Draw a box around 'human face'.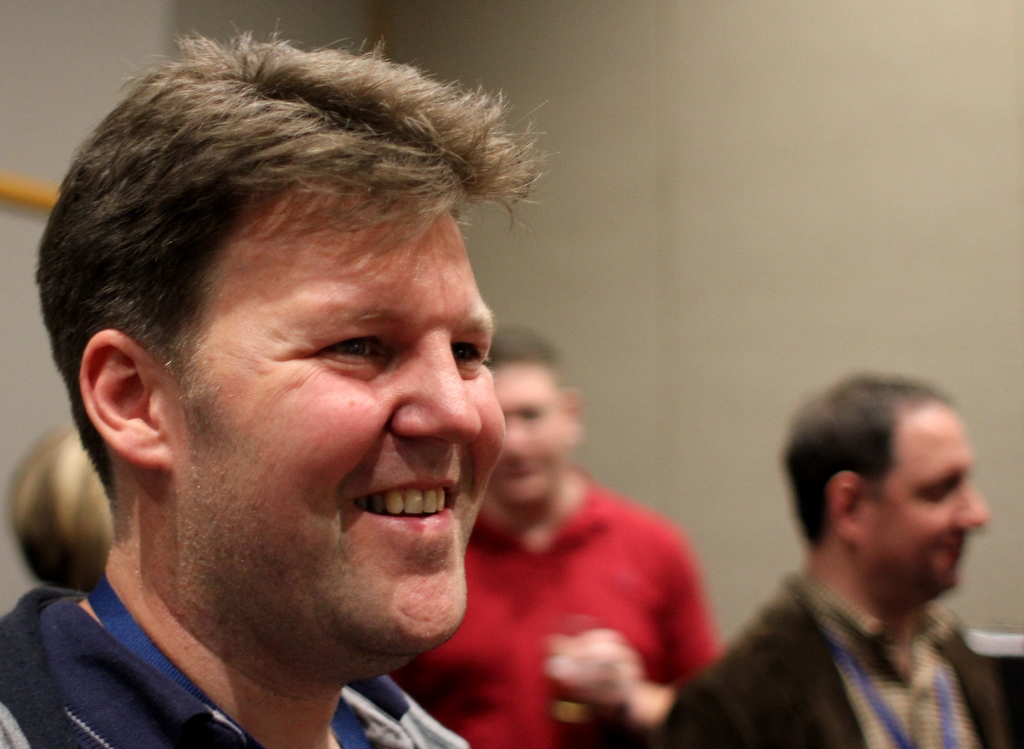
Rect(113, 113, 499, 650).
